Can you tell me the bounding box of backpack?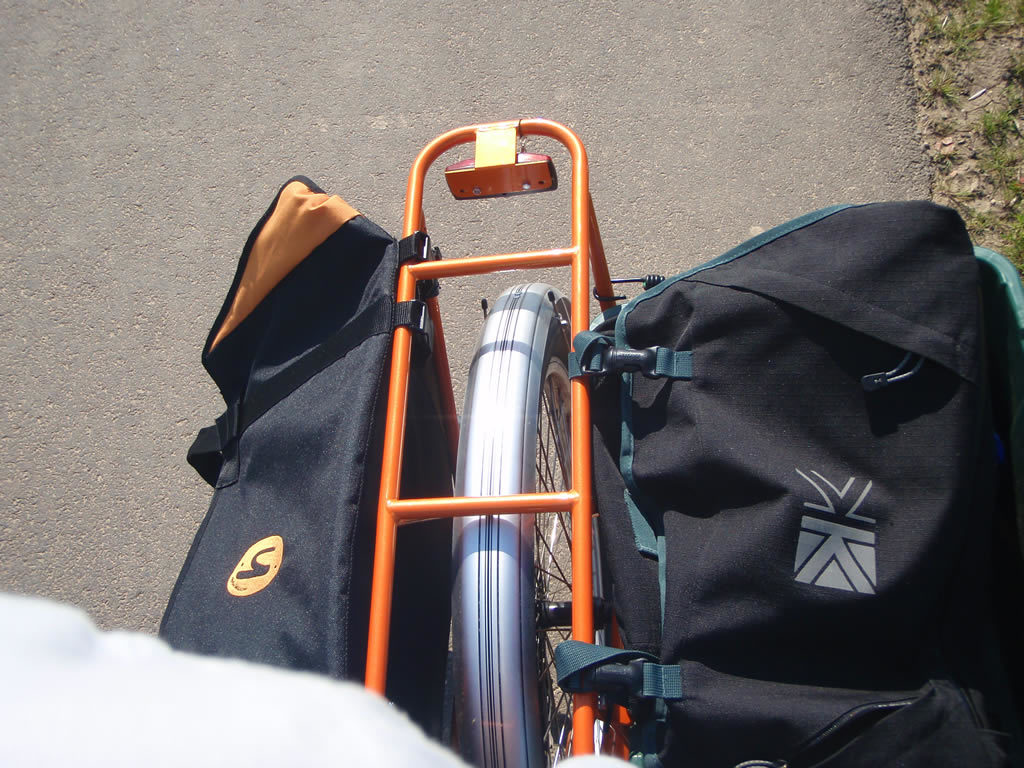
<region>559, 203, 1001, 718</region>.
